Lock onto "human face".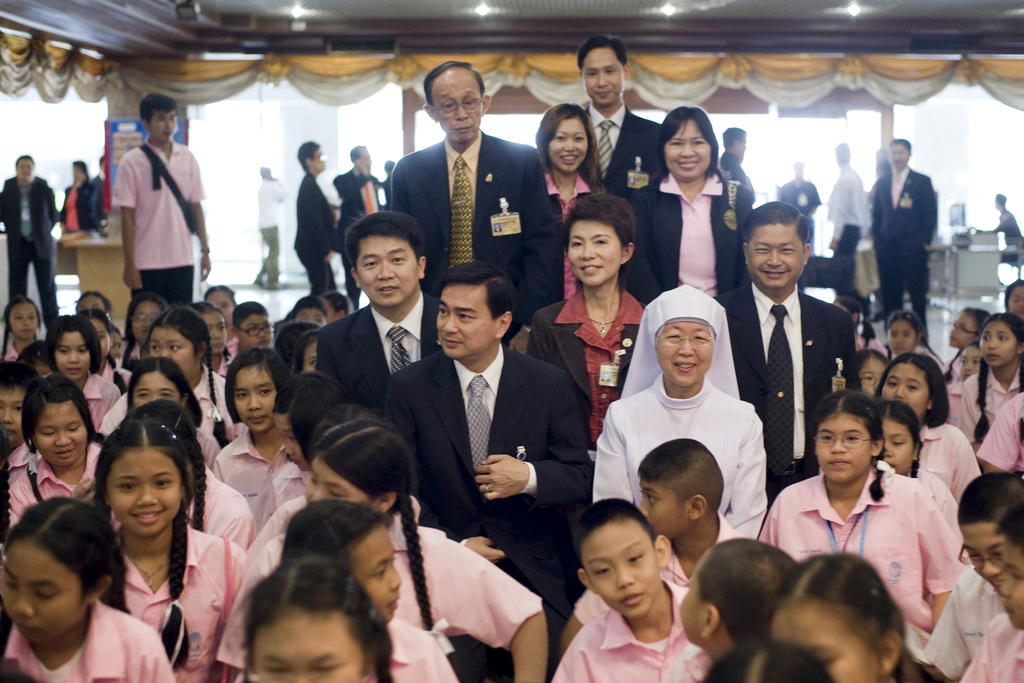
Locked: 436, 285, 495, 358.
